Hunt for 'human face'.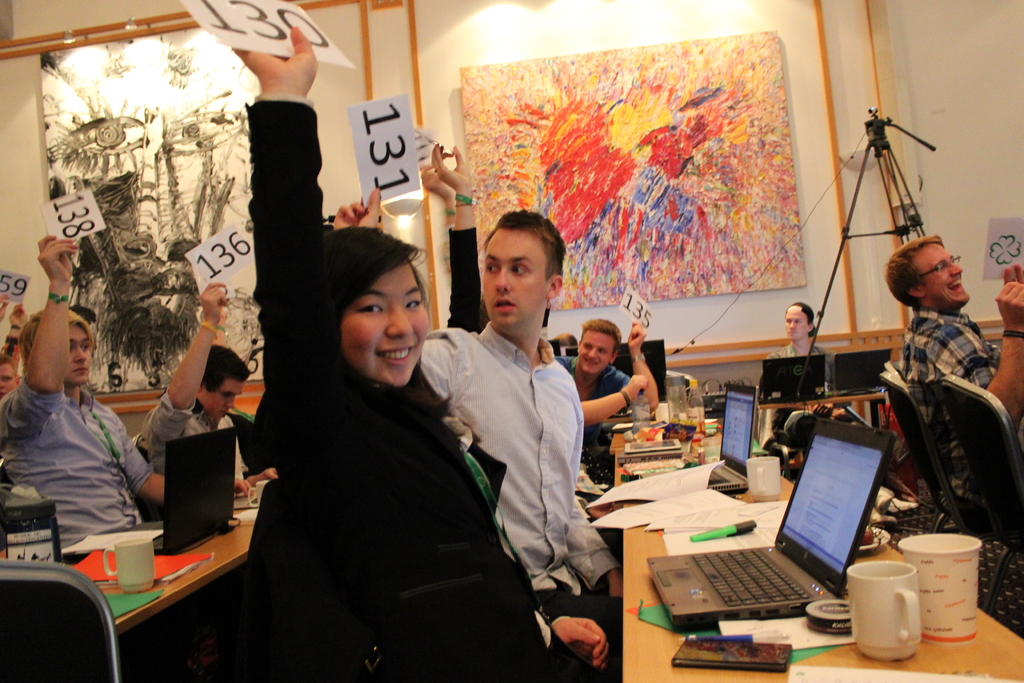
Hunted down at bbox(481, 227, 546, 327).
